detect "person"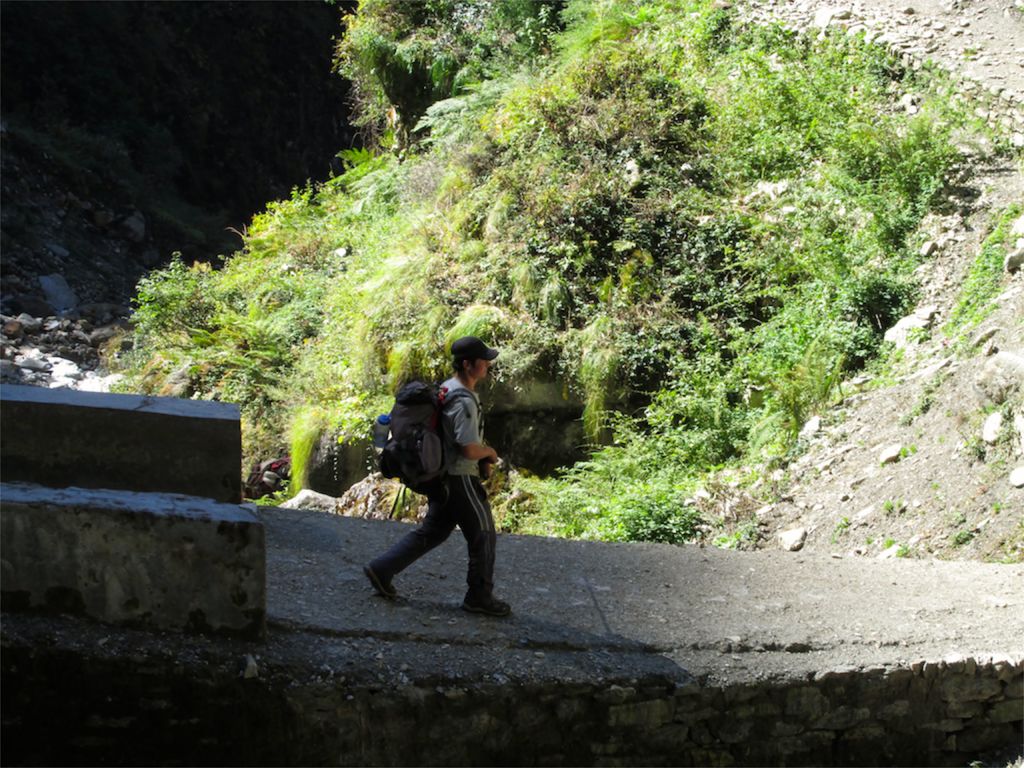
<region>368, 335, 506, 620</region>
